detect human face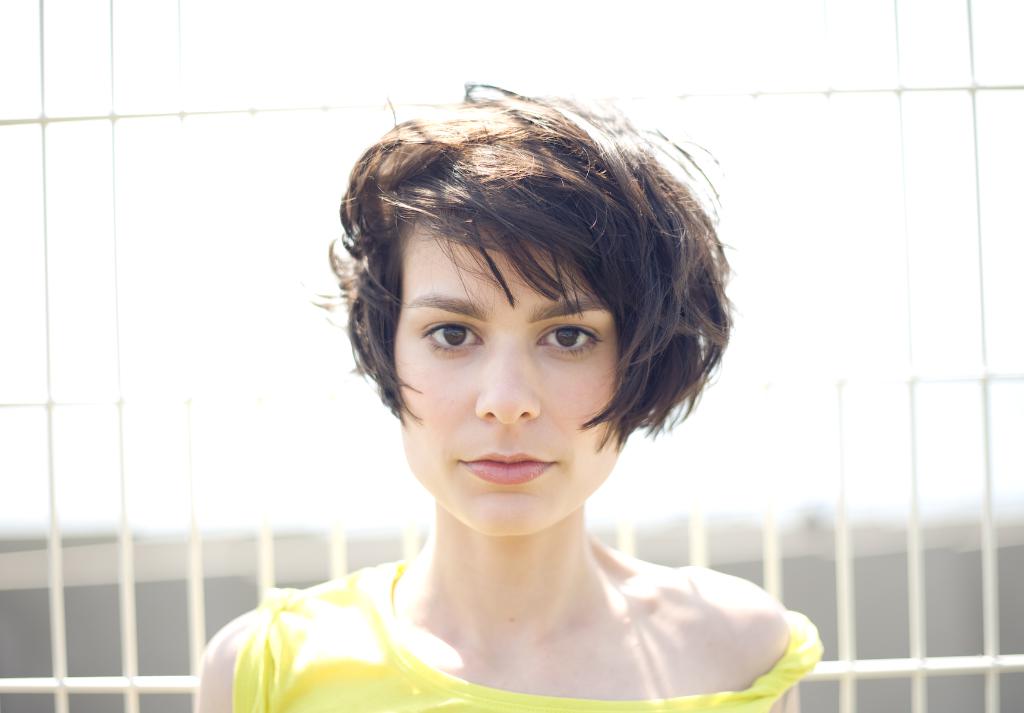
[left=382, top=209, right=634, bottom=535]
